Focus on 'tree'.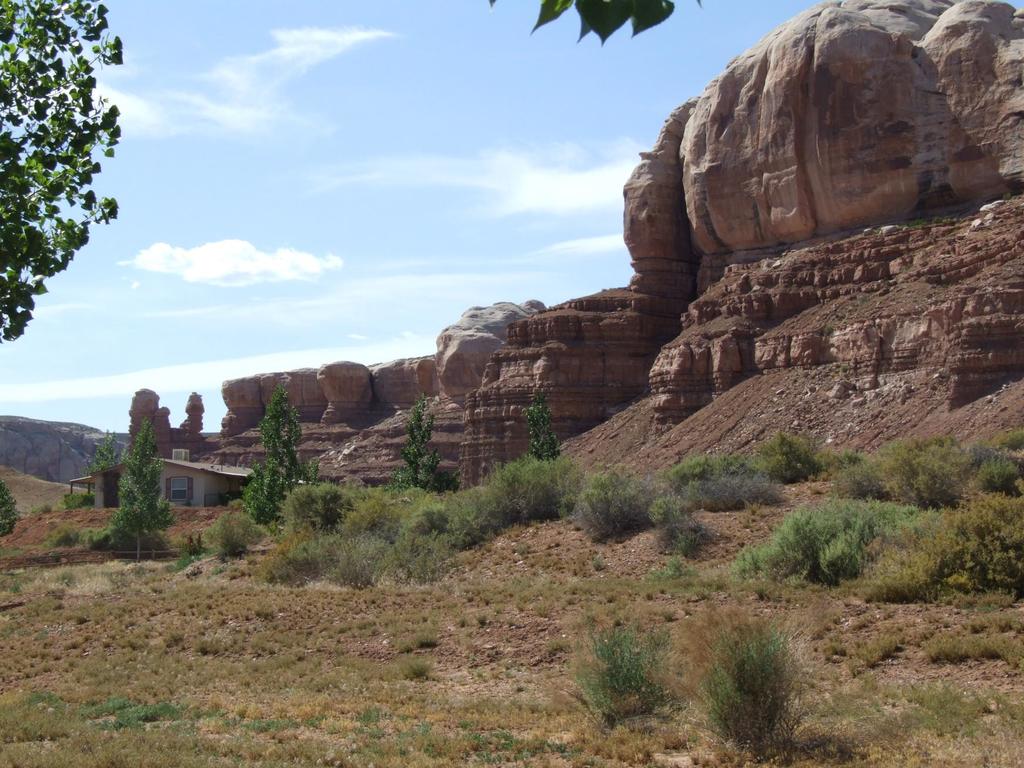
Focused at 0,481,22,539.
